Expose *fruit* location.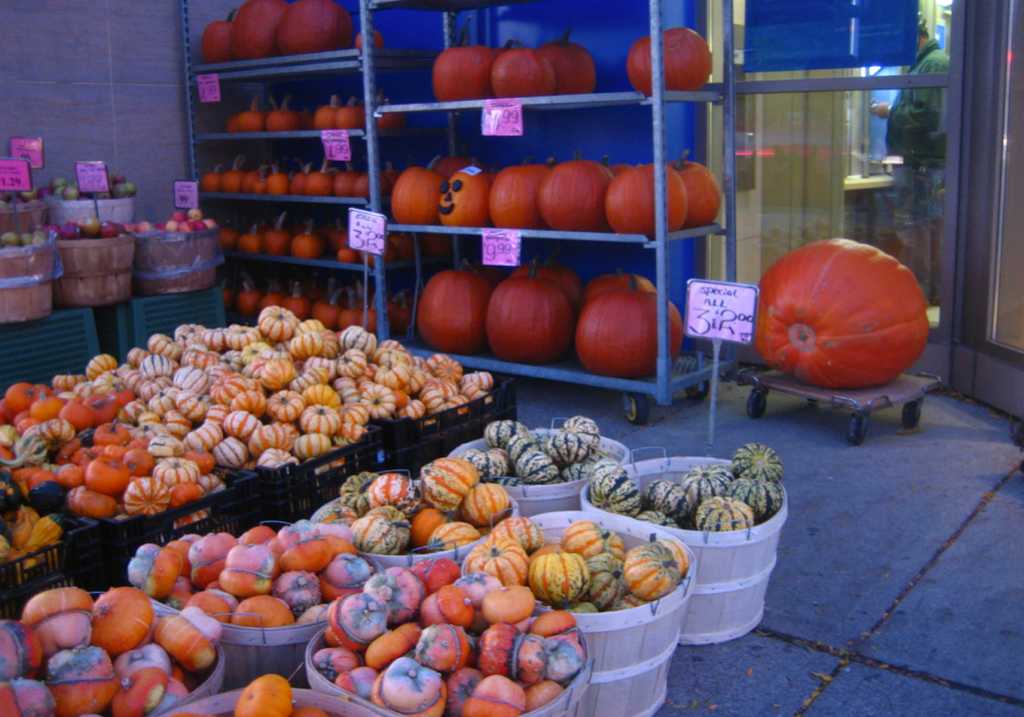
Exposed at x1=76, y1=597, x2=155, y2=666.
